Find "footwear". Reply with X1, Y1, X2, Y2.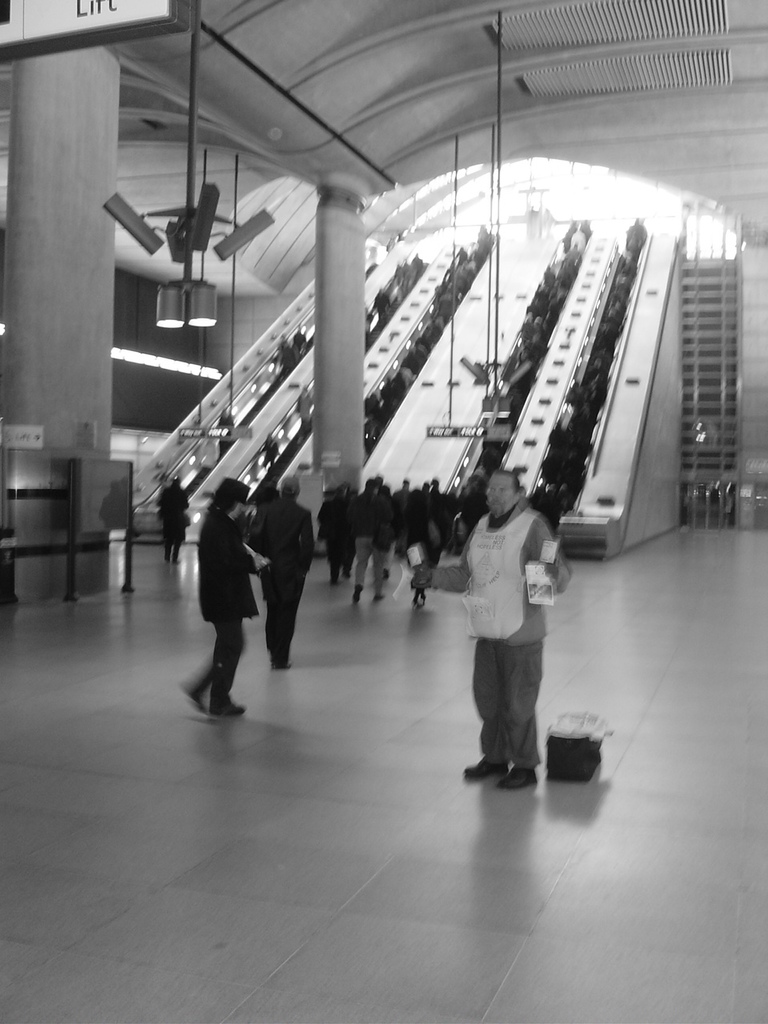
463, 752, 506, 776.
